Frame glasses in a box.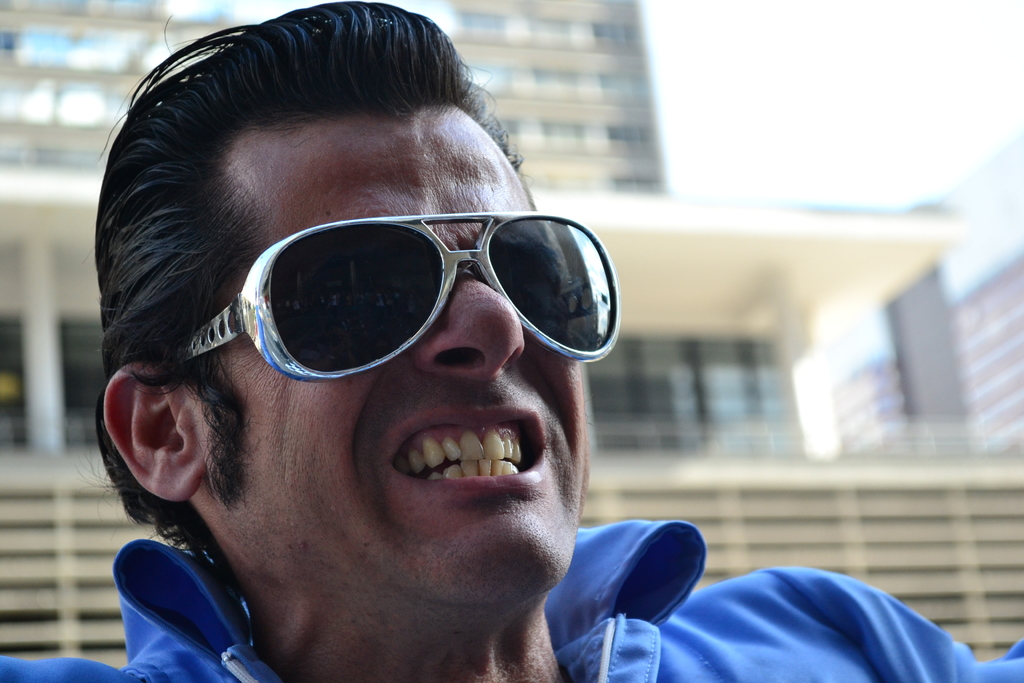
175/210/622/384.
